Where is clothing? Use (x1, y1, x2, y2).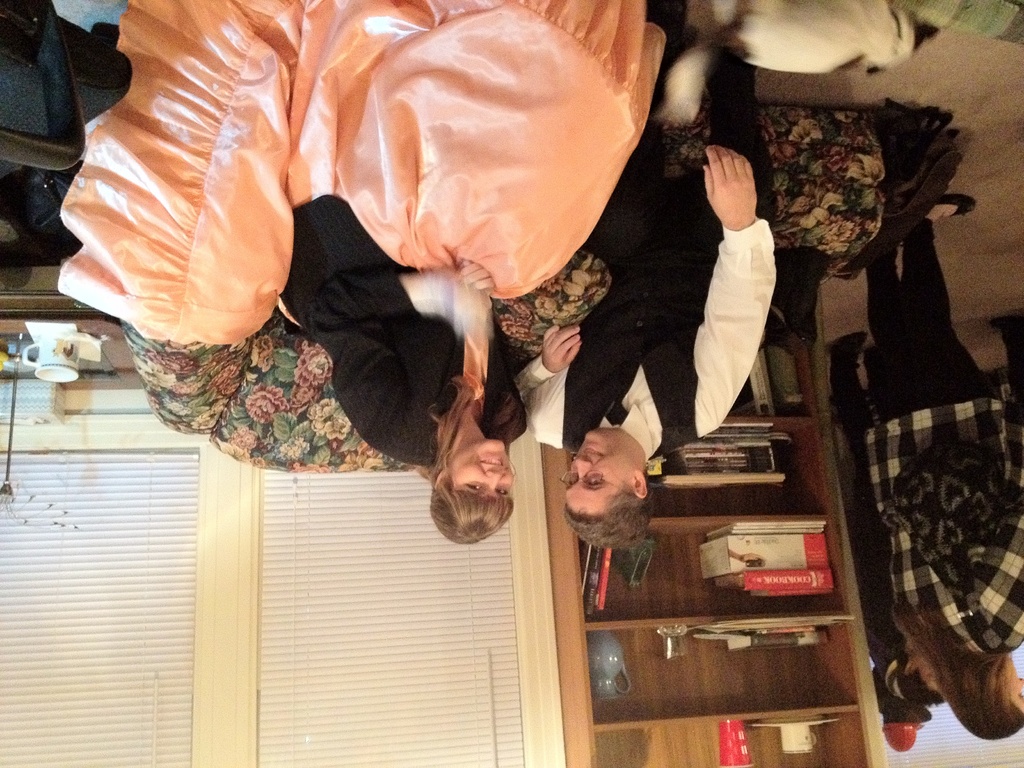
(685, 161, 794, 437).
